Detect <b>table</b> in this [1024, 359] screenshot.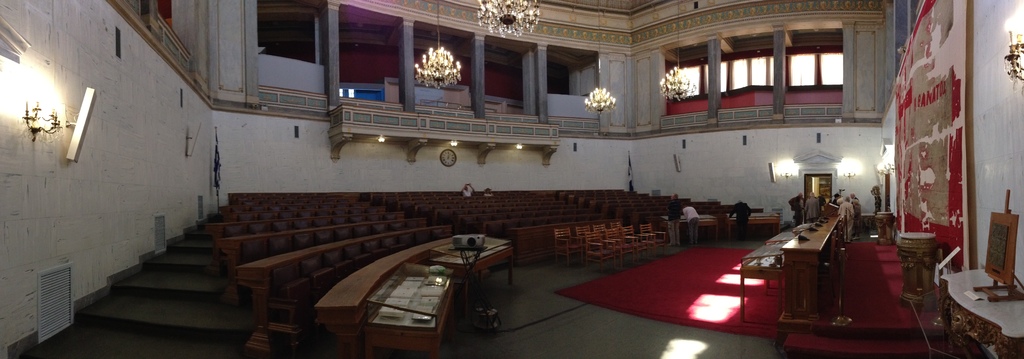
Detection: (x1=671, y1=209, x2=719, y2=246).
